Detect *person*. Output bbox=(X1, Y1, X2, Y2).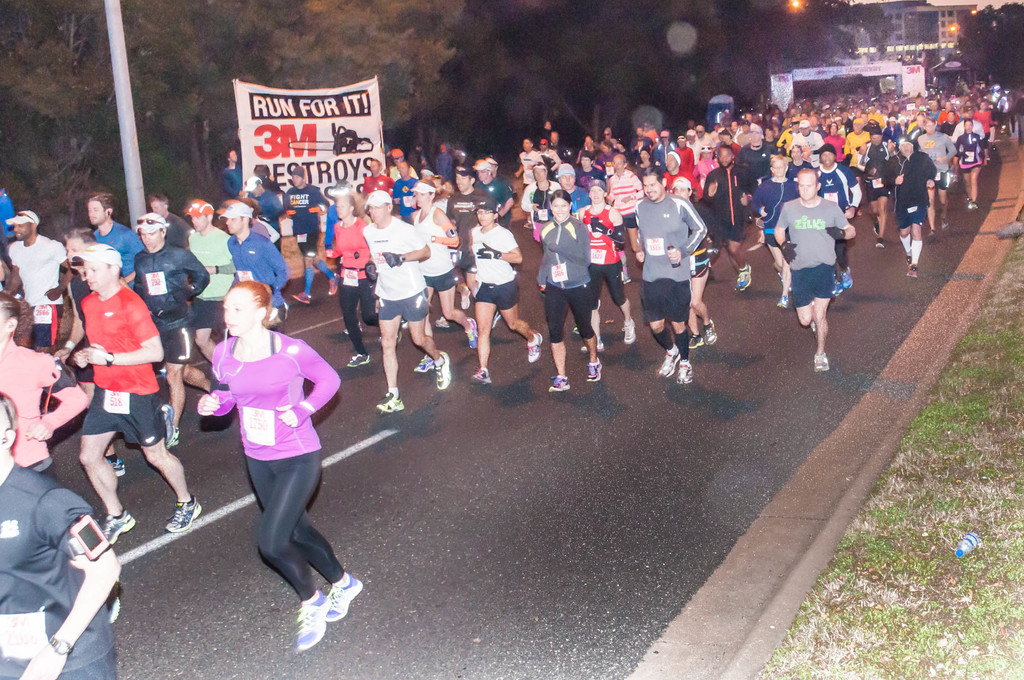
bbox=(83, 193, 140, 293).
